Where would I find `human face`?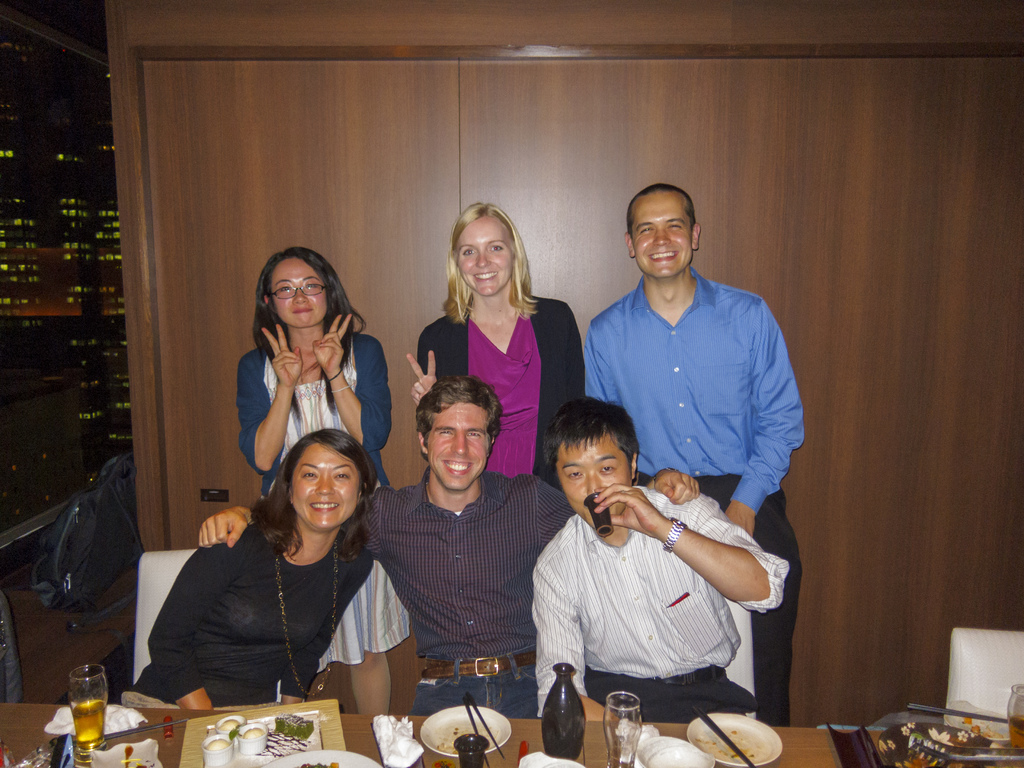
At [268, 264, 326, 321].
